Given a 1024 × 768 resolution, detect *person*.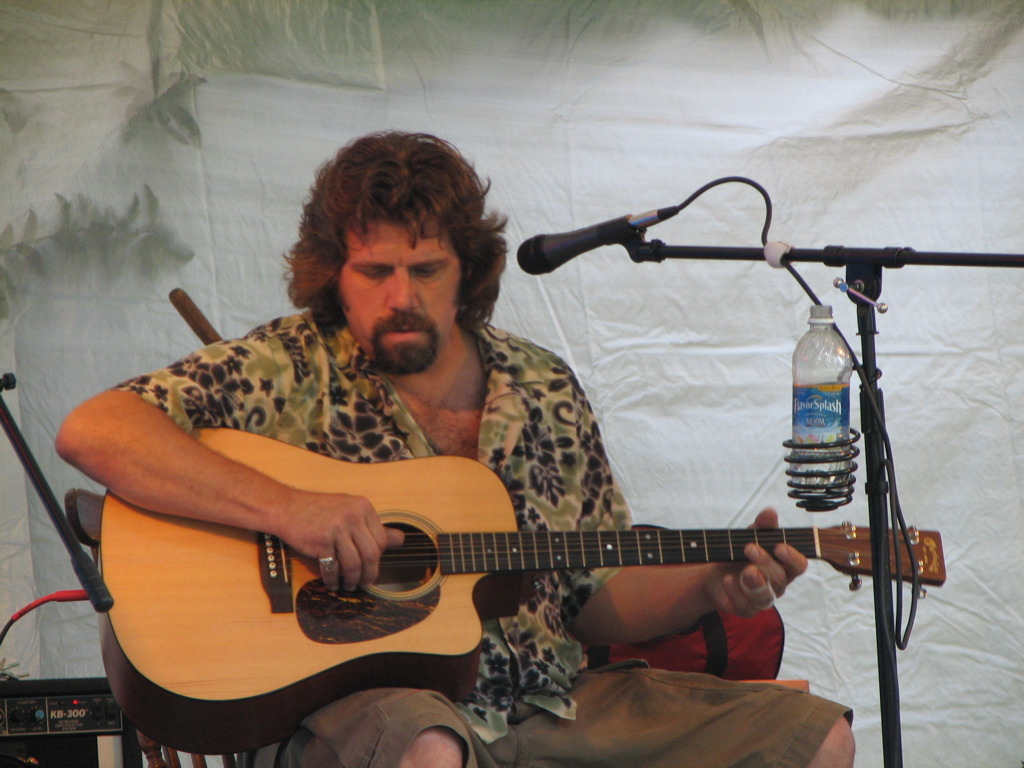
BBox(101, 149, 878, 741).
